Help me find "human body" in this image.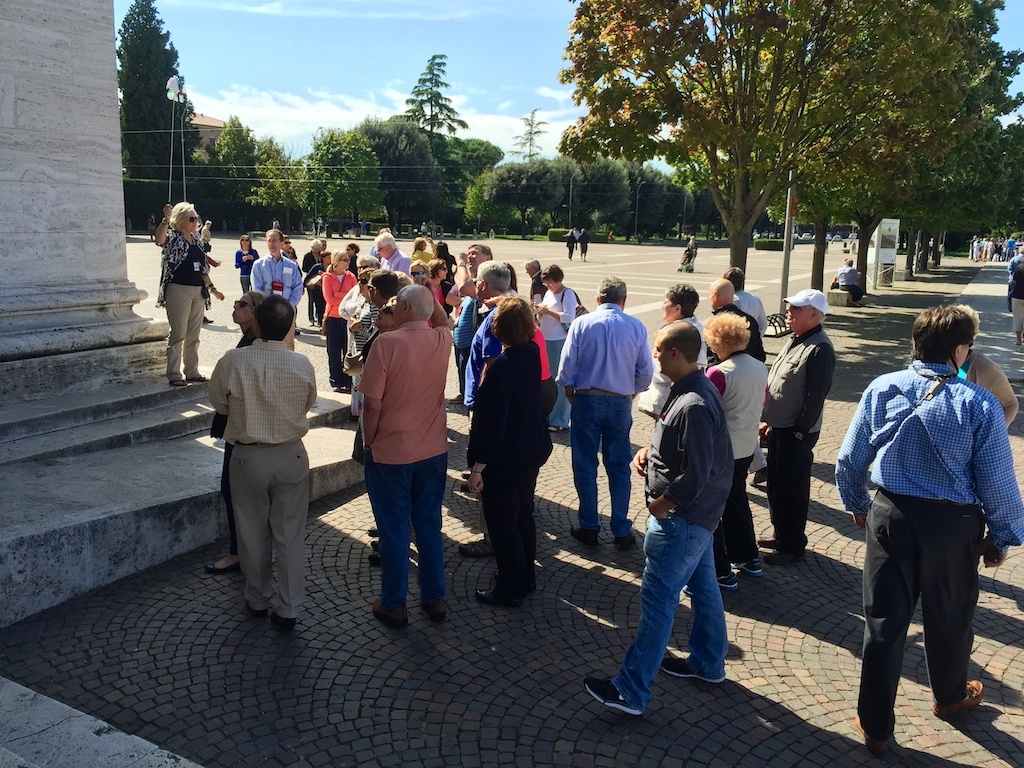
Found it: left=304, top=241, right=323, bottom=327.
